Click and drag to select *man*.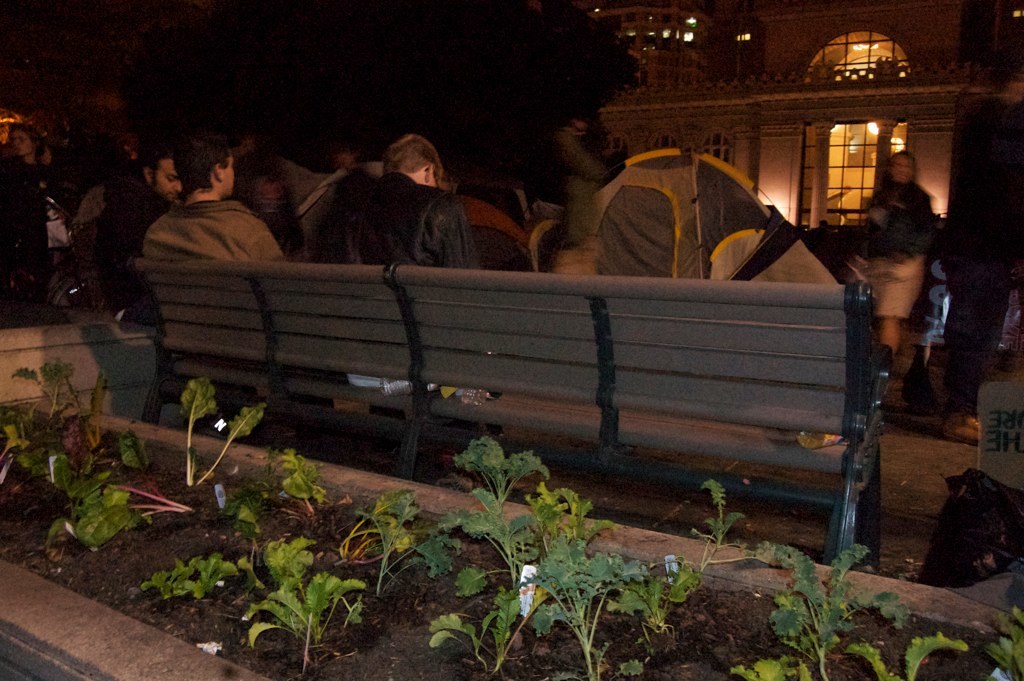
Selection: left=139, top=120, right=283, bottom=260.
